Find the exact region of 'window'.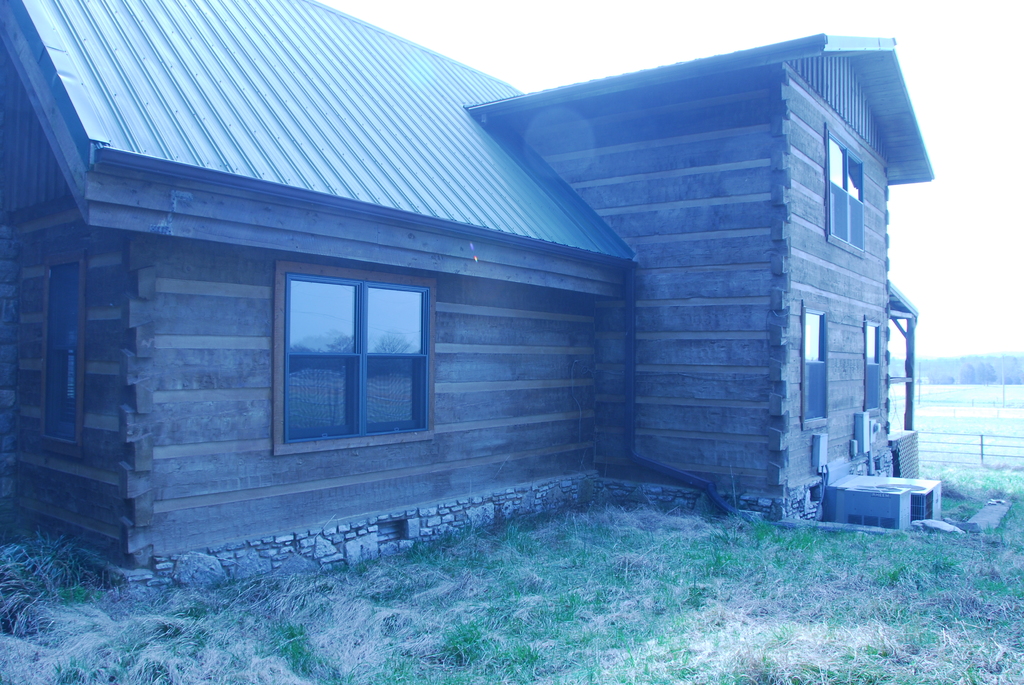
Exact region: [x1=42, y1=247, x2=88, y2=459].
